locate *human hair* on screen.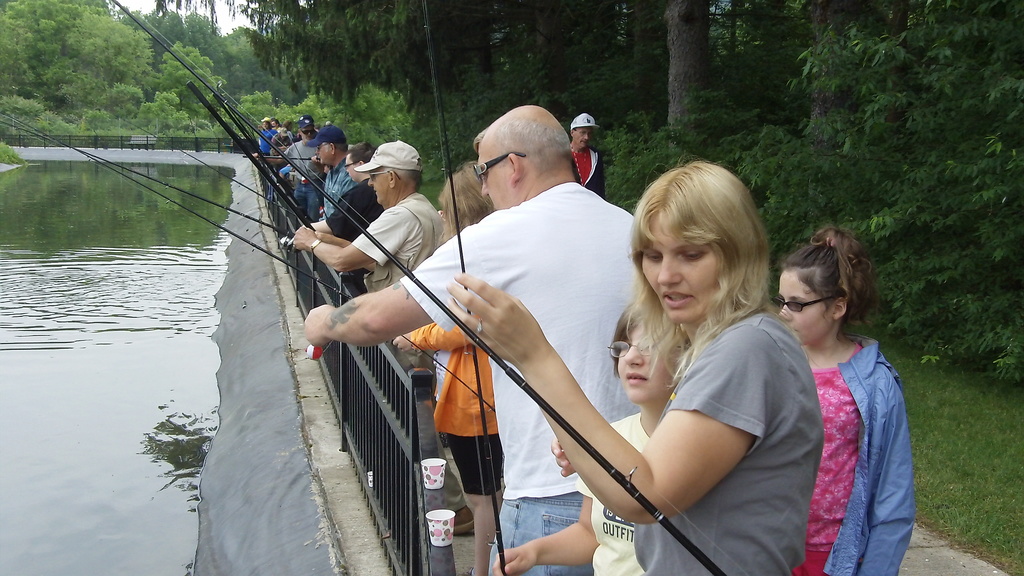
On screen at [611,301,693,378].
